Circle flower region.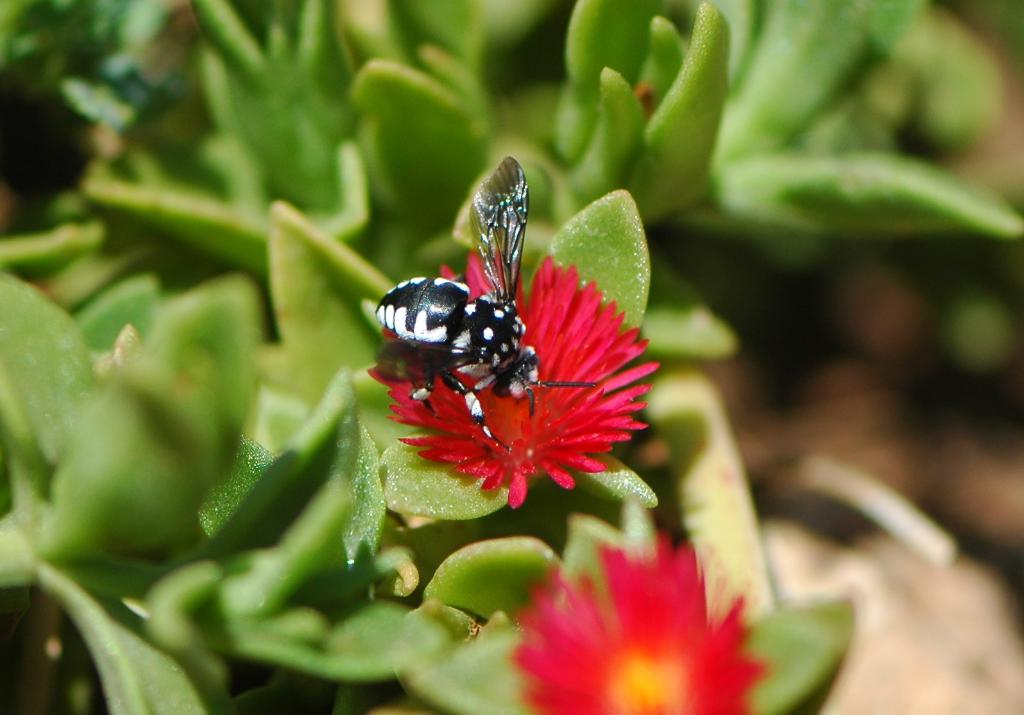
Region: x1=509, y1=526, x2=787, y2=714.
